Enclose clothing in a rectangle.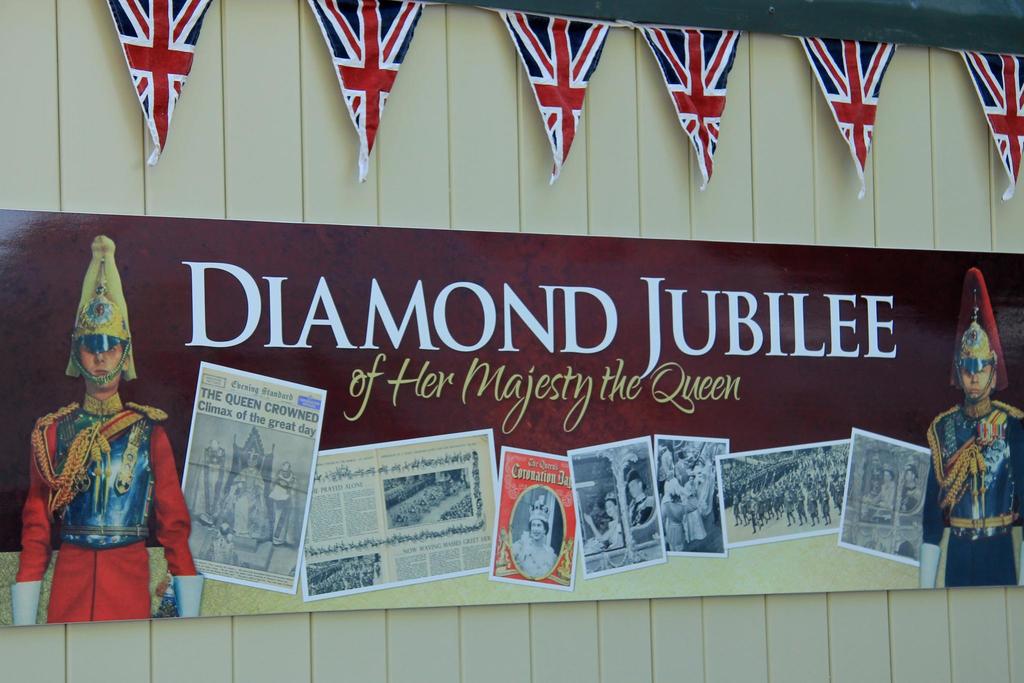
l=634, t=494, r=663, b=527.
